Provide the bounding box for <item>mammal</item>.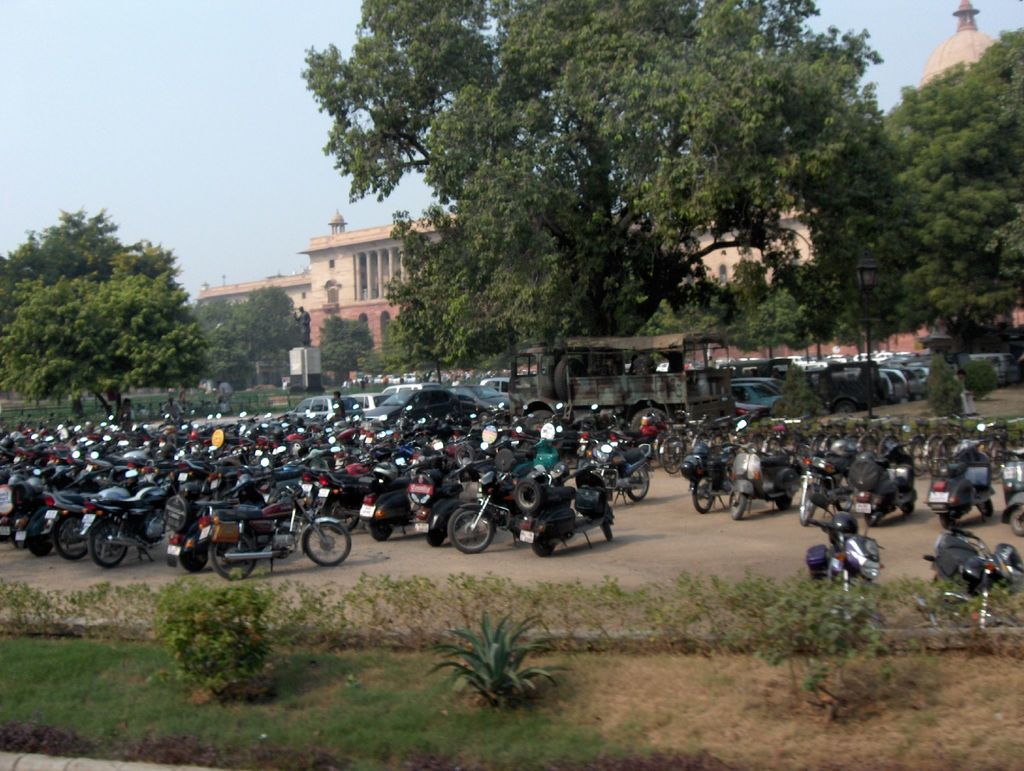
(x1=163, y1=396, x2=184, y2=418).
